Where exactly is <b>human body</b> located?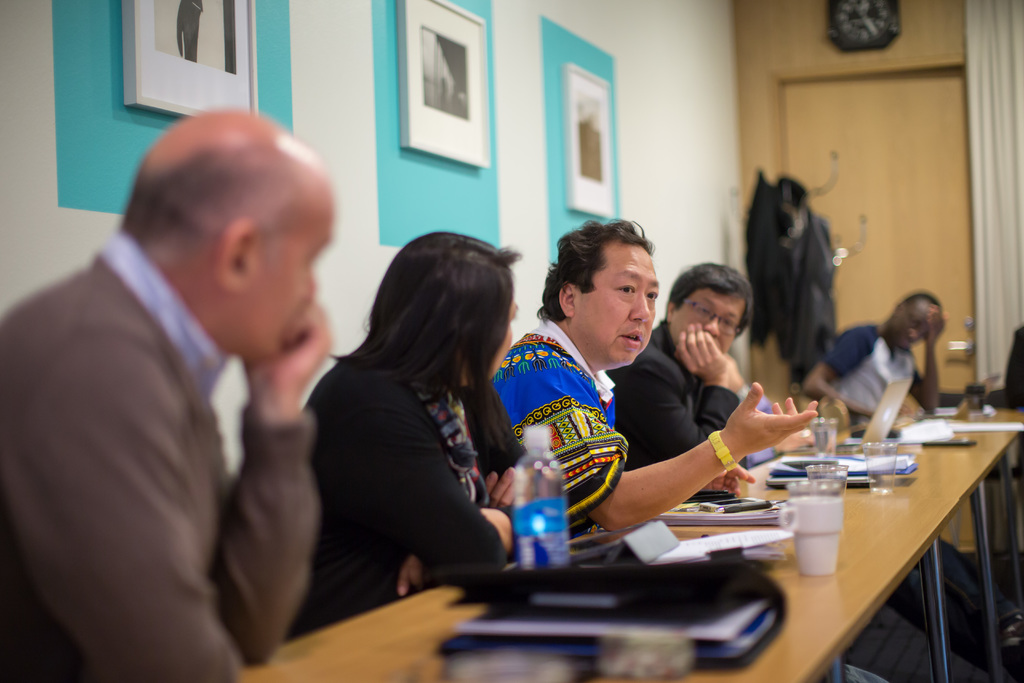
Its bounding box is (x1=796, y1=291, x2=952, y2=431).
